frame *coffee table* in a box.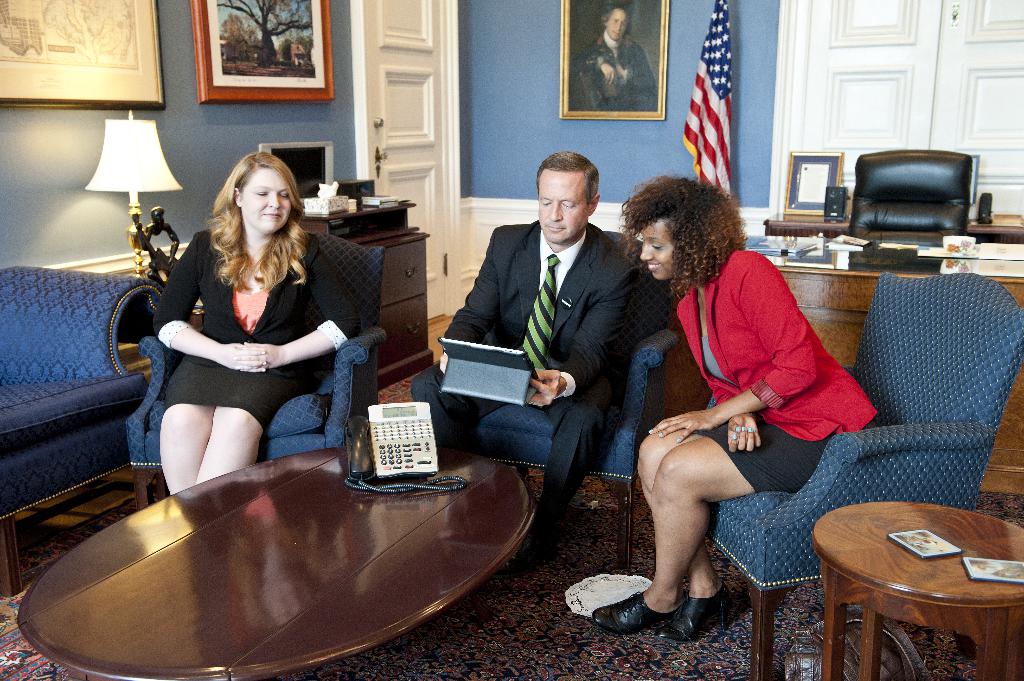
bbox=[817, 491, 1014, 676].
